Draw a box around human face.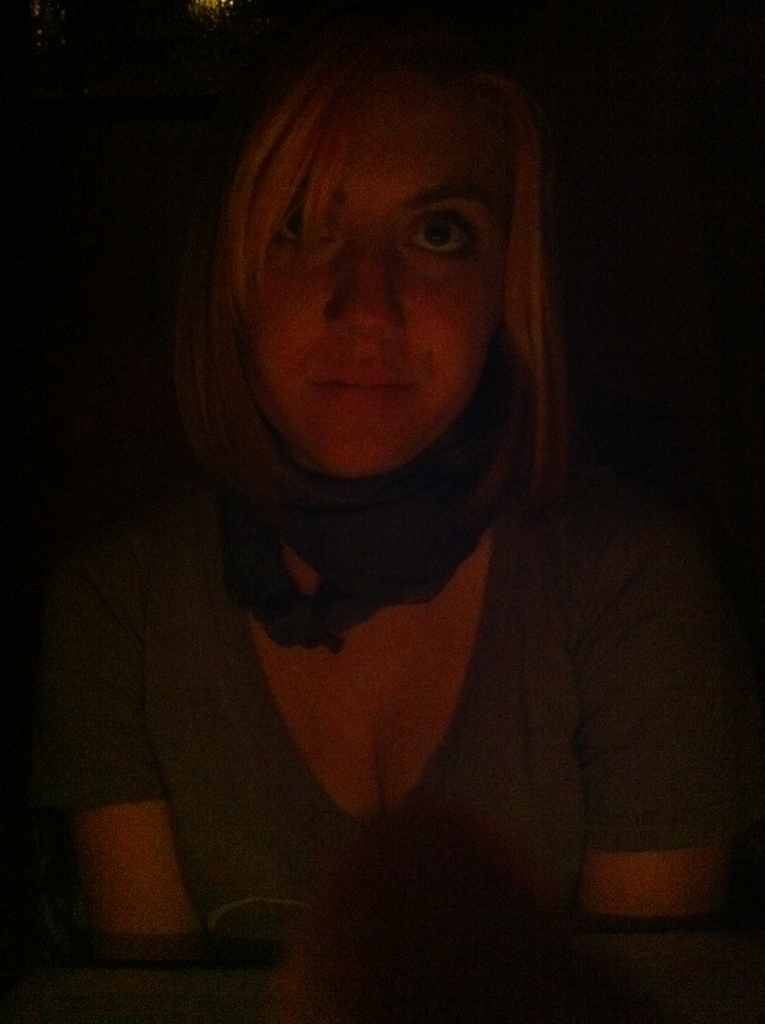
[249, 84, 515, 476].
